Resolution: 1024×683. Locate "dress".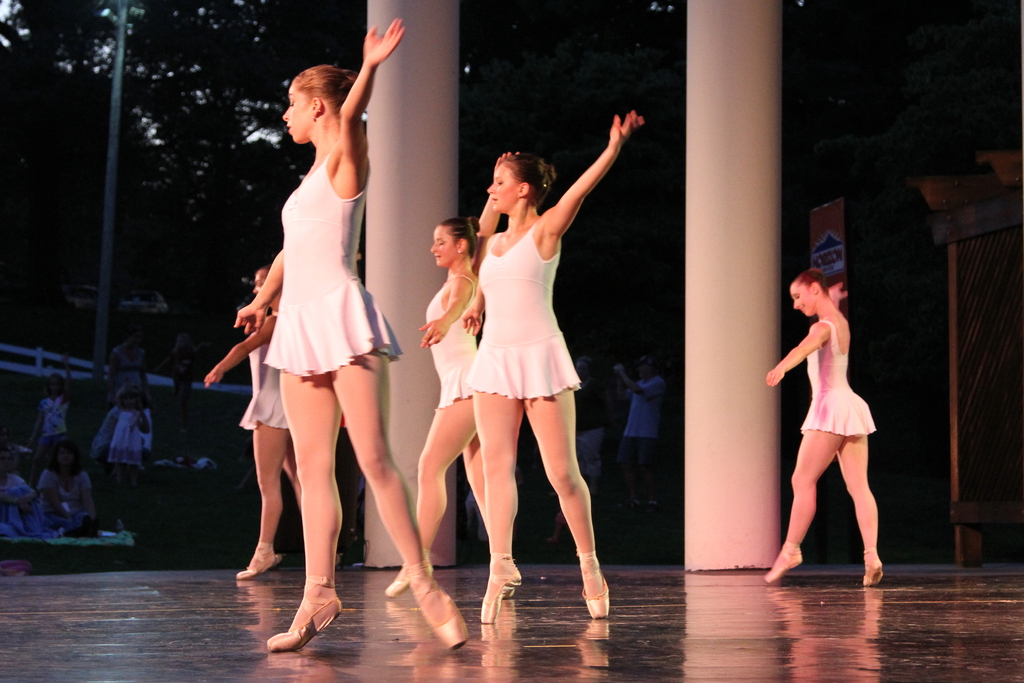
467/220/582/399.
